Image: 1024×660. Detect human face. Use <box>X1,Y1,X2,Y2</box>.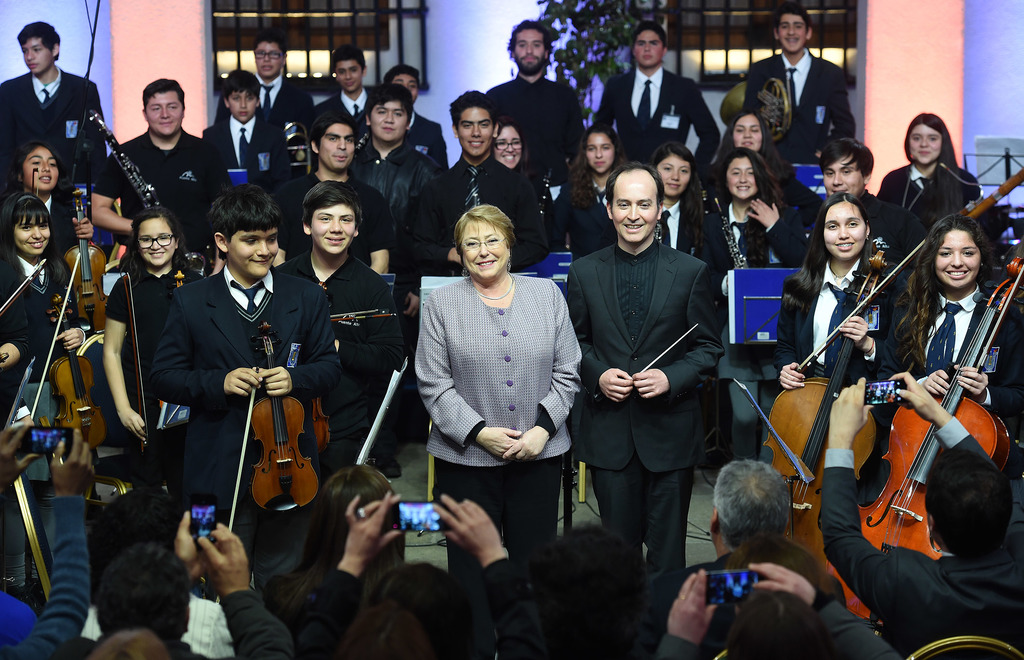
<box>20,40,51,72</box>.
